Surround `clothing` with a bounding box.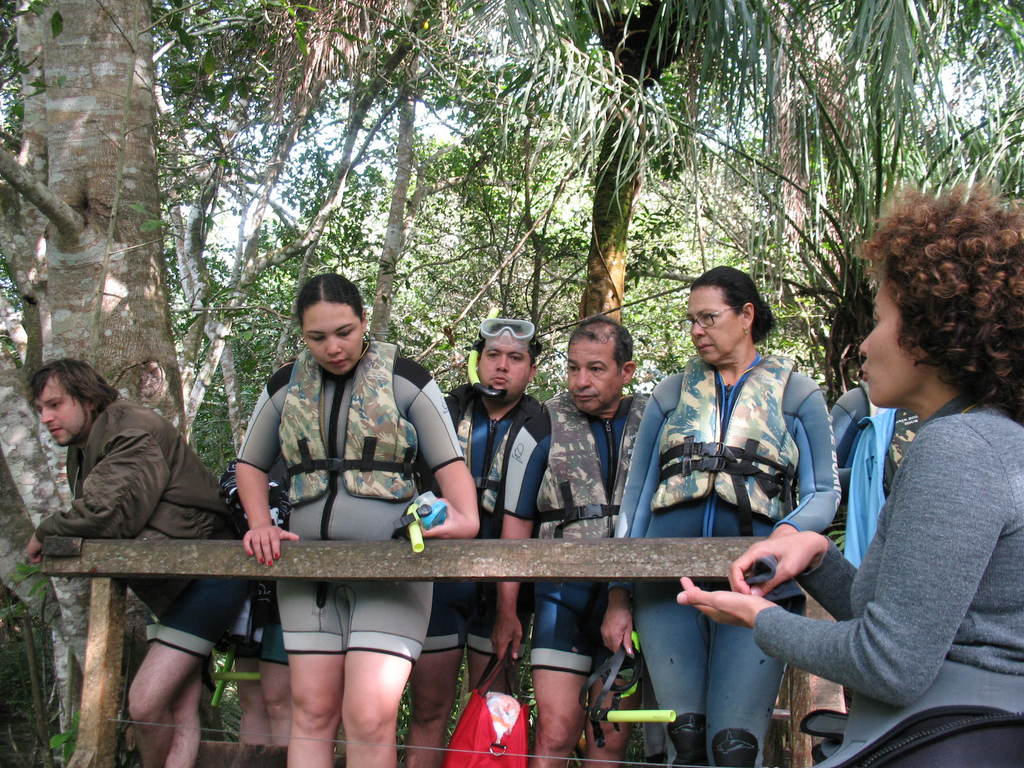
[x1=140, y1=520, x2=233, y2=659].
